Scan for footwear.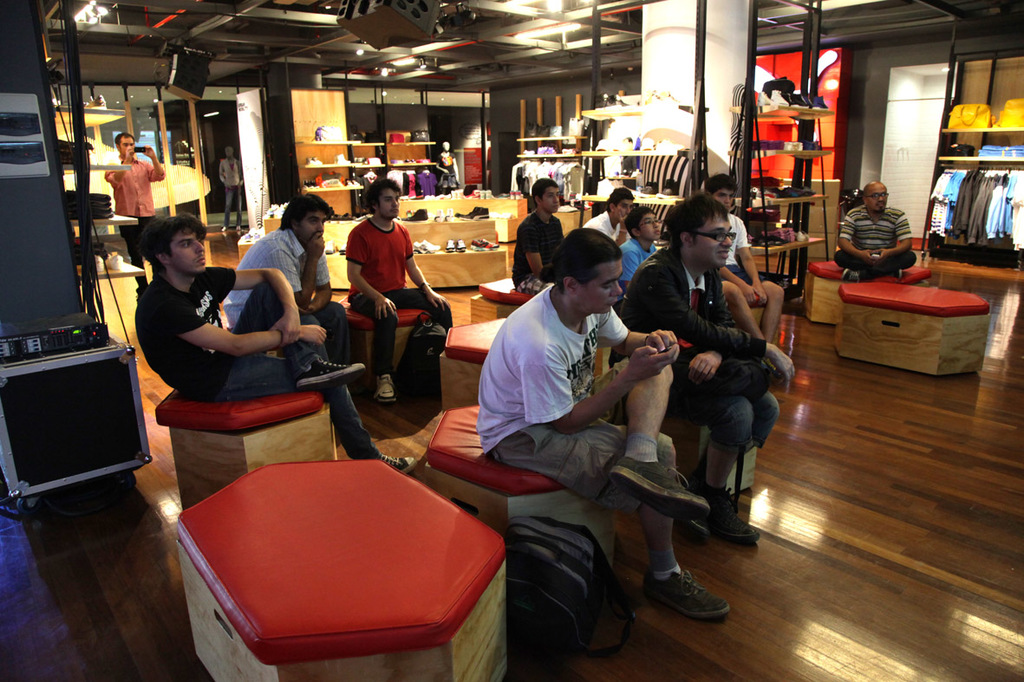
Scan result: left=96, top=256, right=106, bottom=270.
